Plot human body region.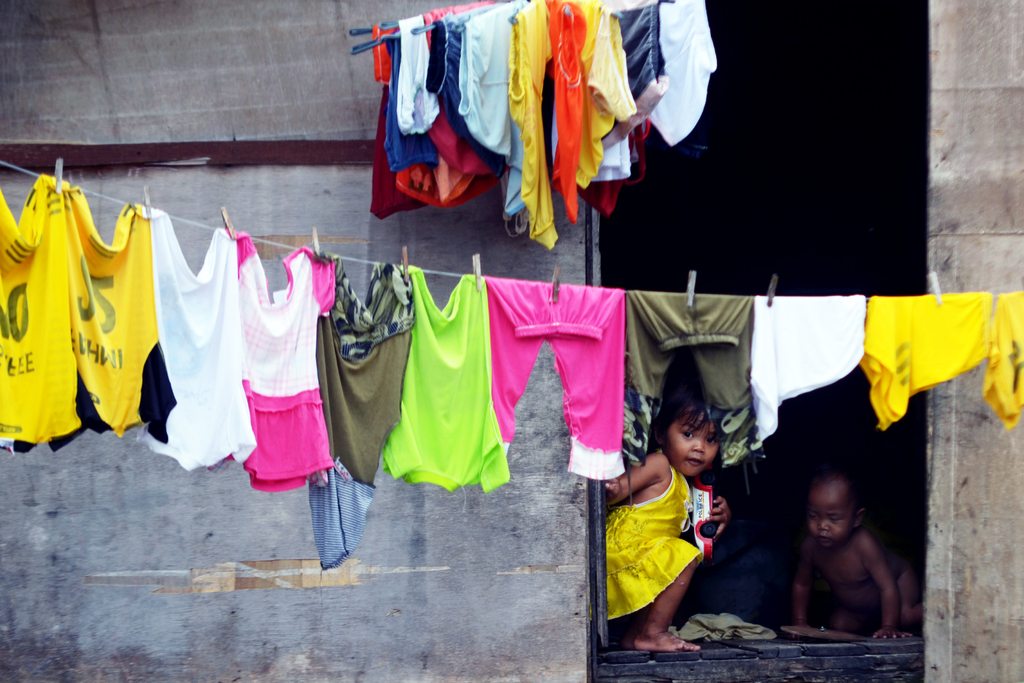
Plotted at <bbox>609, 410, 742, 652</bbox>.
